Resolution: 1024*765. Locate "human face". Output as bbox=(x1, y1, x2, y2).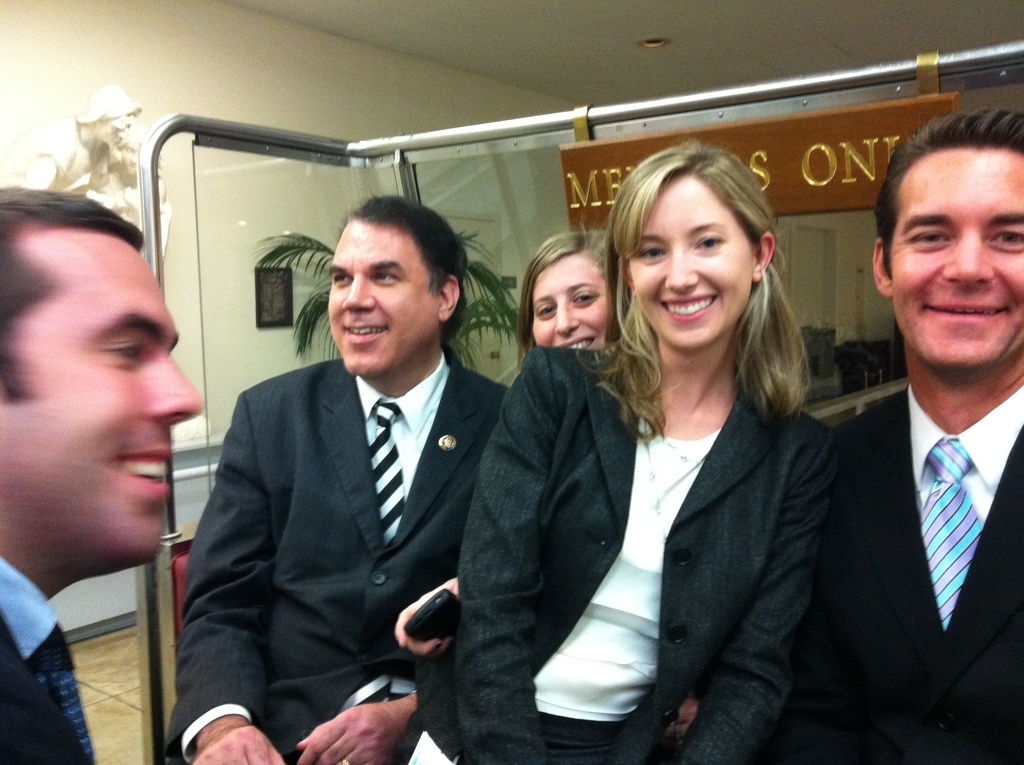
bbox=(625, 172, 749, 348).
